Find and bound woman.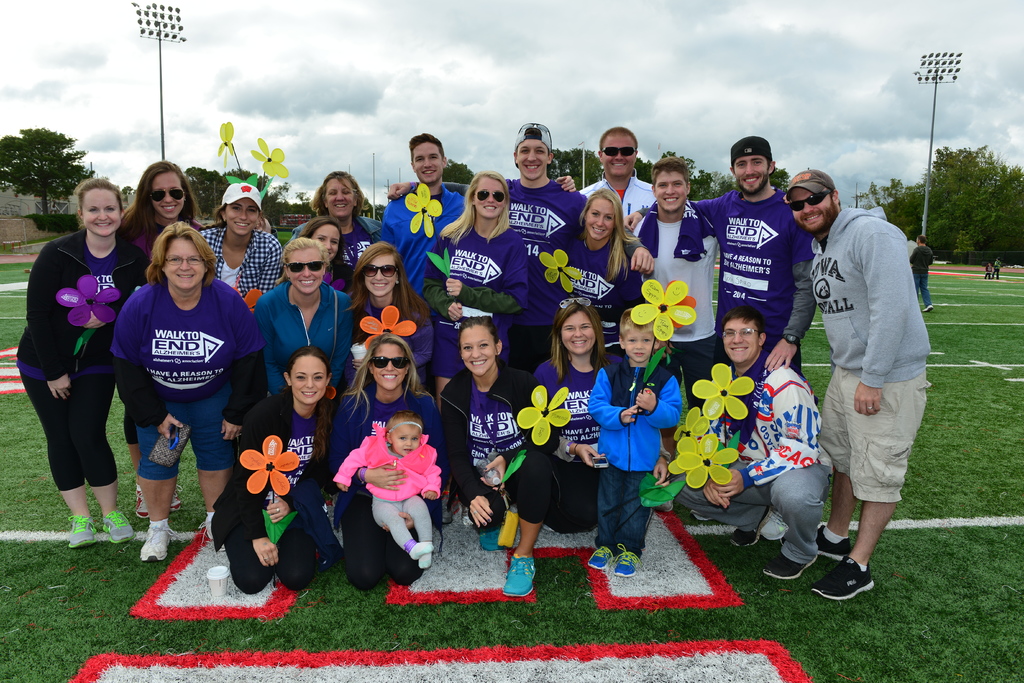
Bound: x1=256, y1=237, x2=354, y2=396.
